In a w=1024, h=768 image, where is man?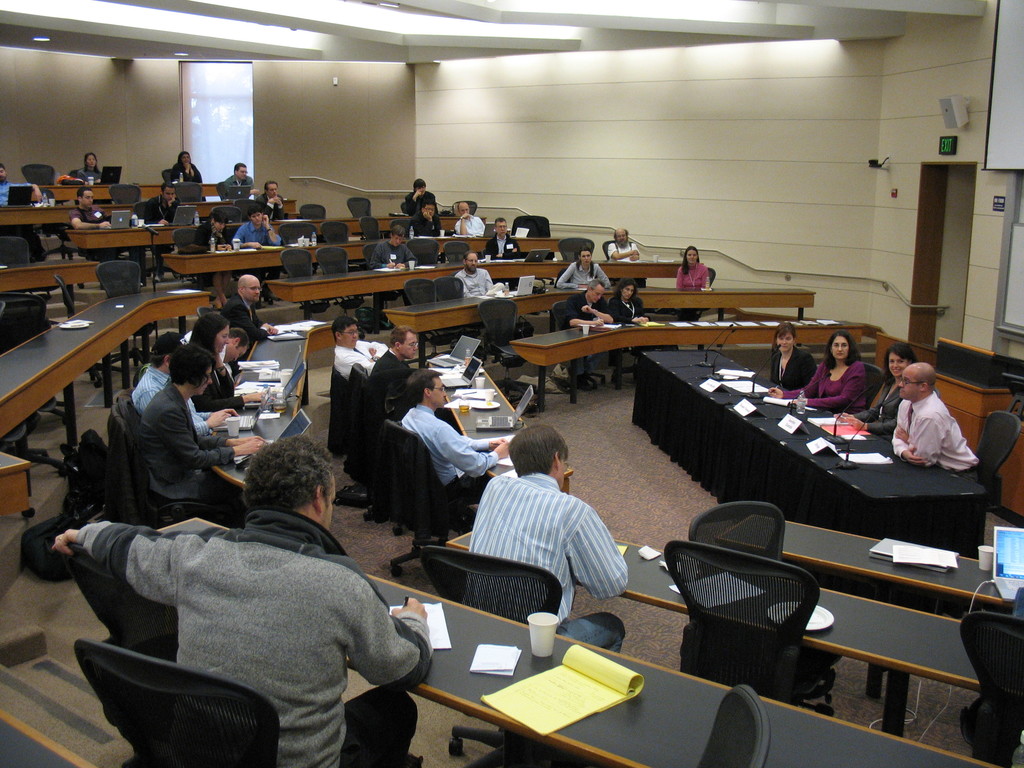
bbox=(165, 145, 202, 185).
